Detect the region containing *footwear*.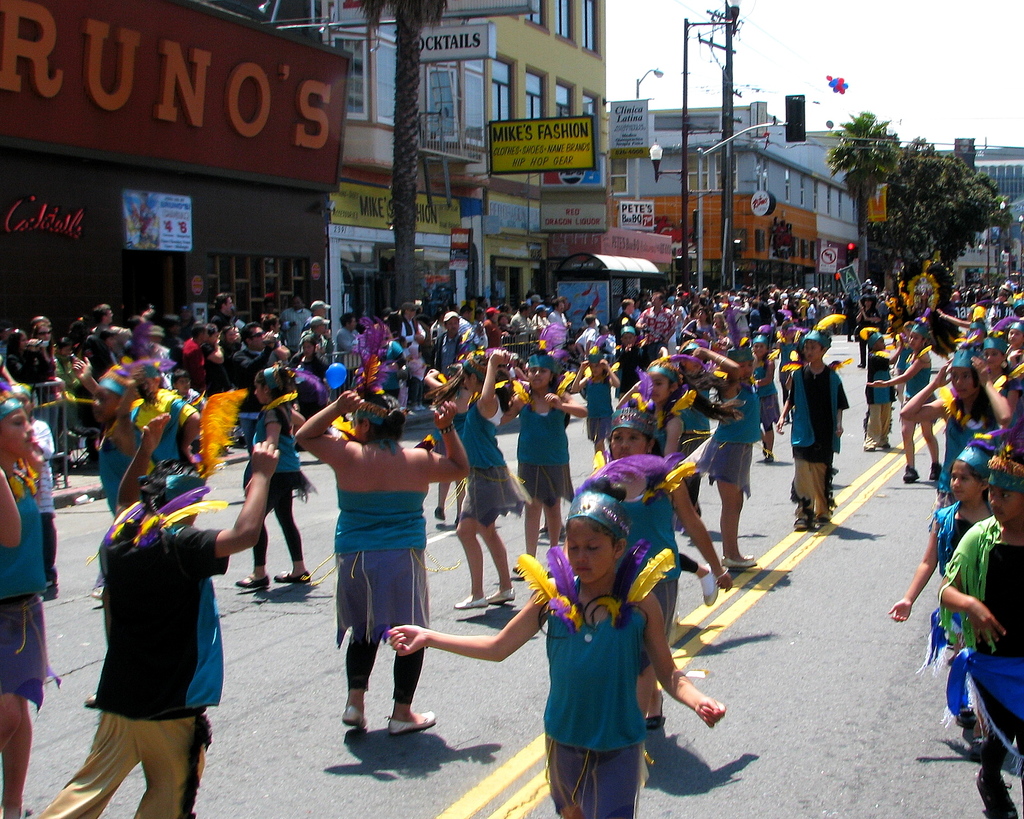
rect(235, 573, 267, 590).
